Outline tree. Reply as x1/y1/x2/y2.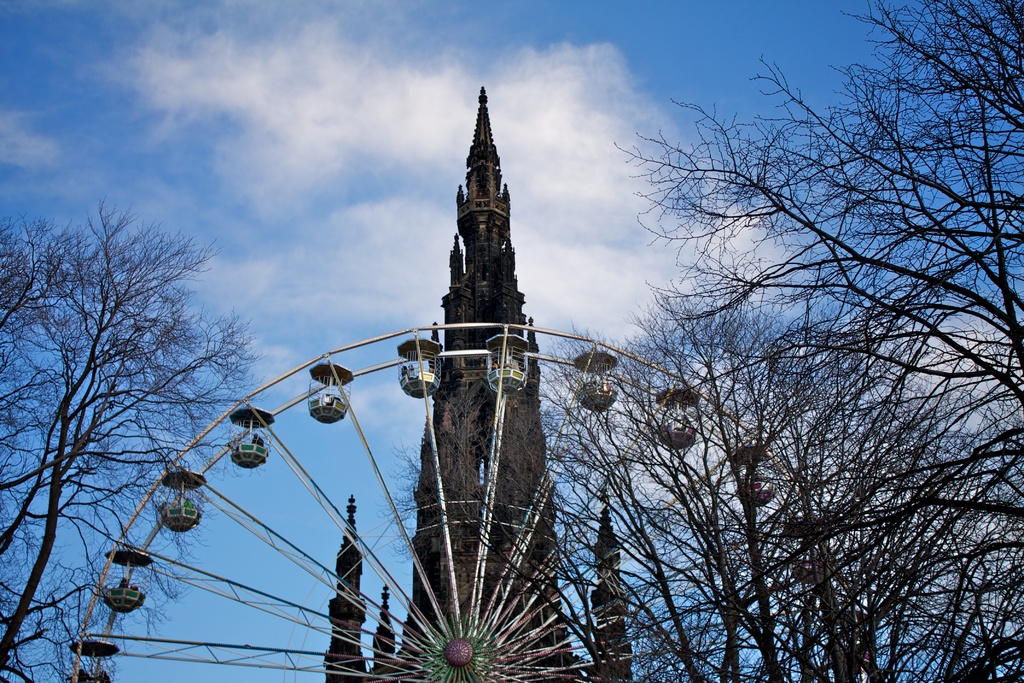
596/0/1023/424.
